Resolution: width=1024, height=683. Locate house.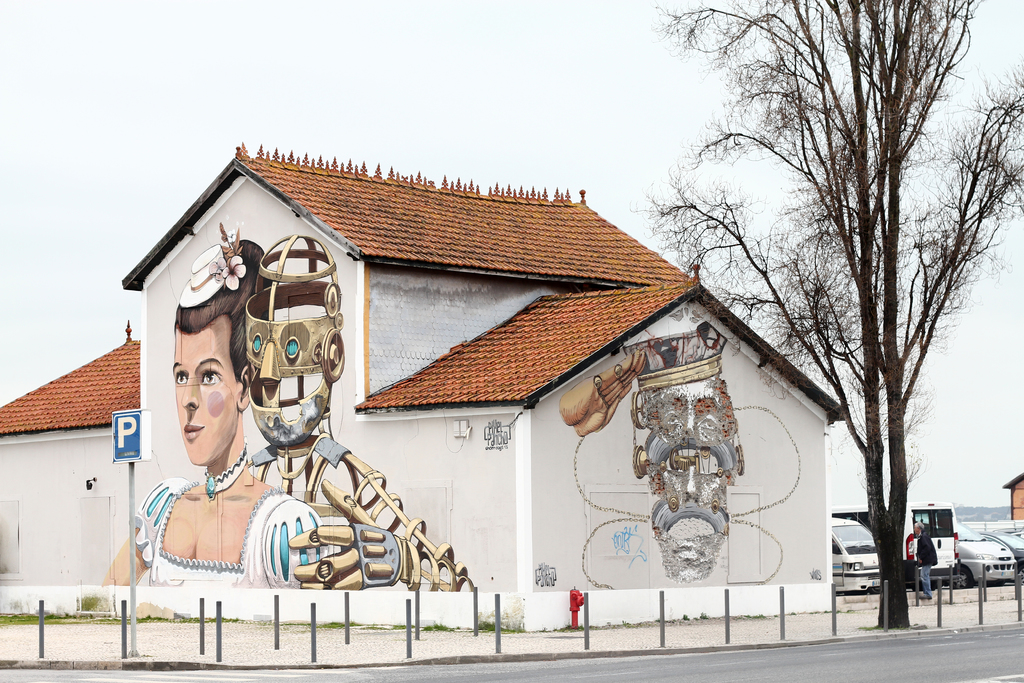
box(0, 312, 143, 585).
